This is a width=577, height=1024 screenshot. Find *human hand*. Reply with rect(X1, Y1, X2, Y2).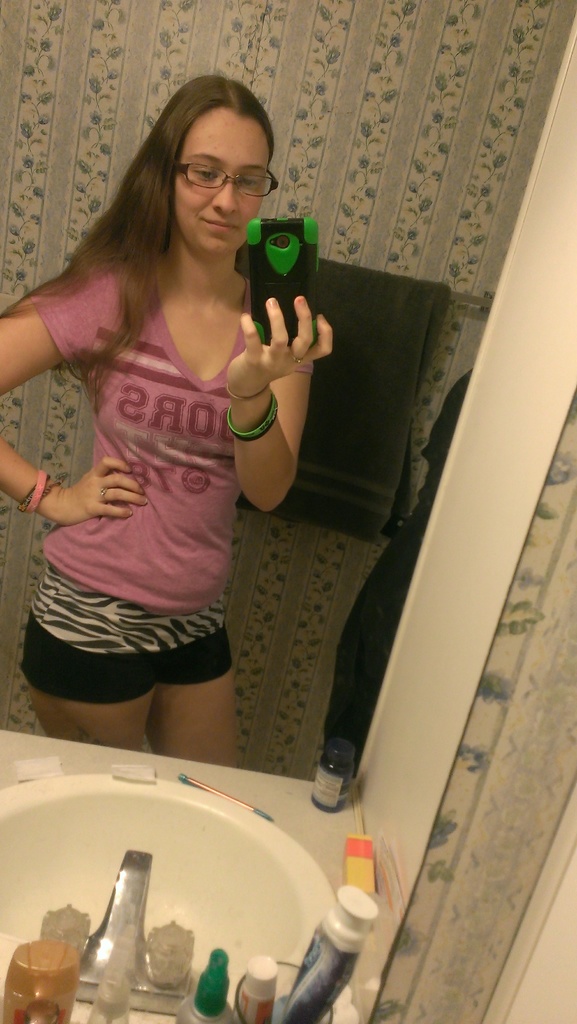
rect(225, 283, 336, 400).
